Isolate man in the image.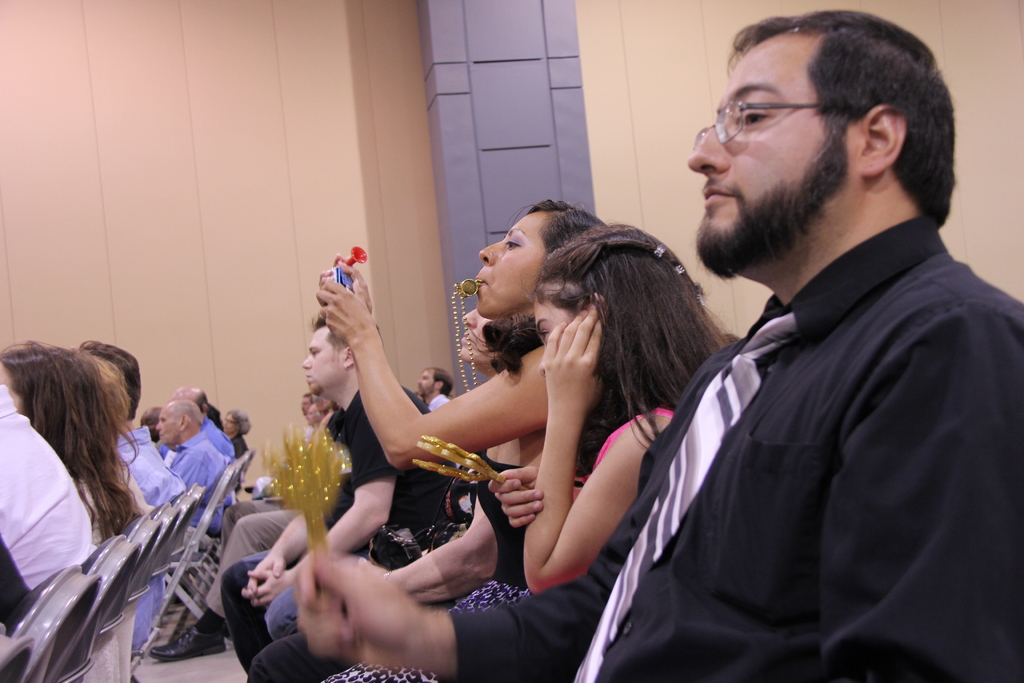
Isolated region: 219, 309, 451, 682.
